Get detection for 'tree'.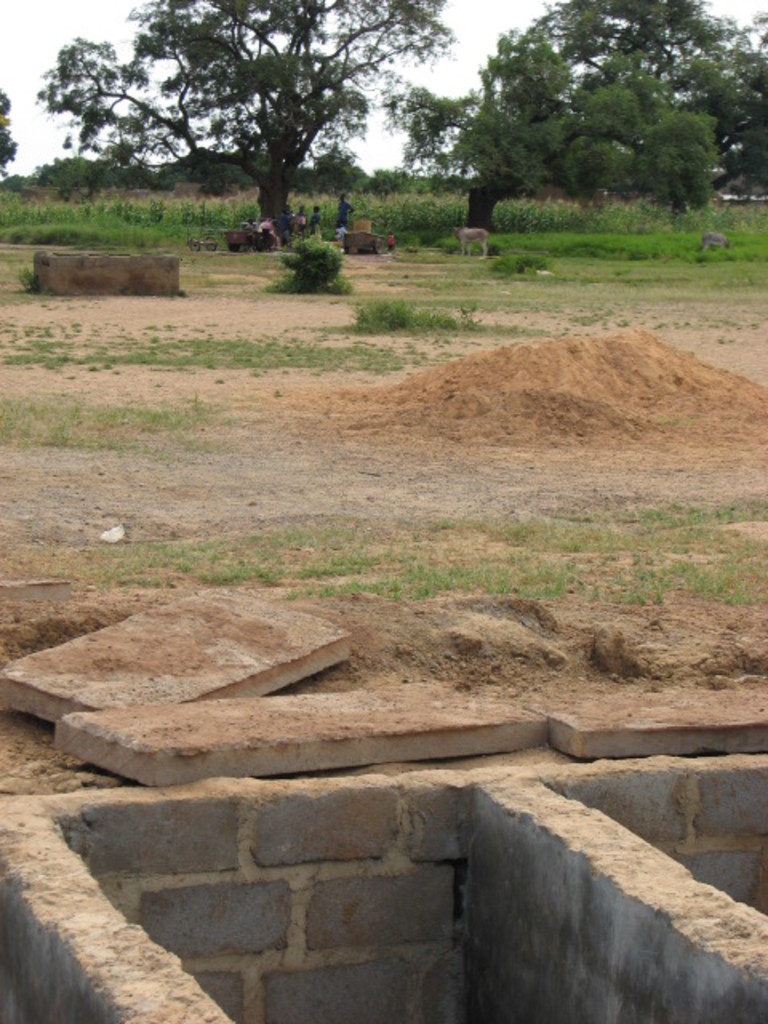
Detection: <box>0,88,18,186</box>.
